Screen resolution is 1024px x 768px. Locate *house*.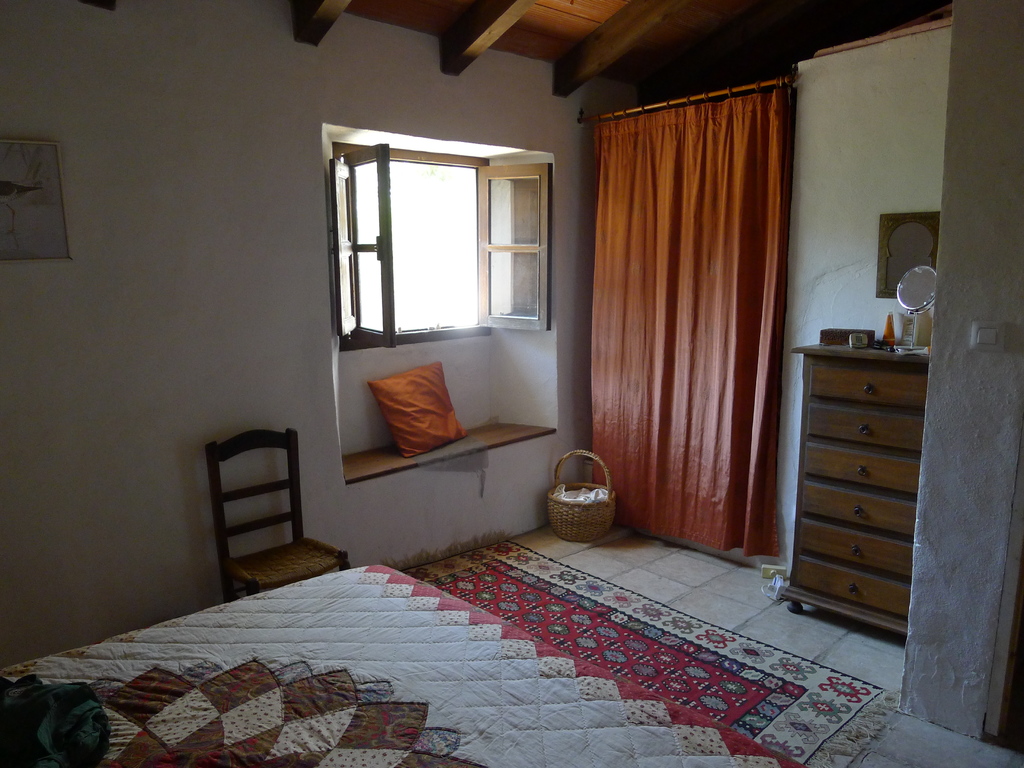
select_region(0, 0, 1023, 767).
